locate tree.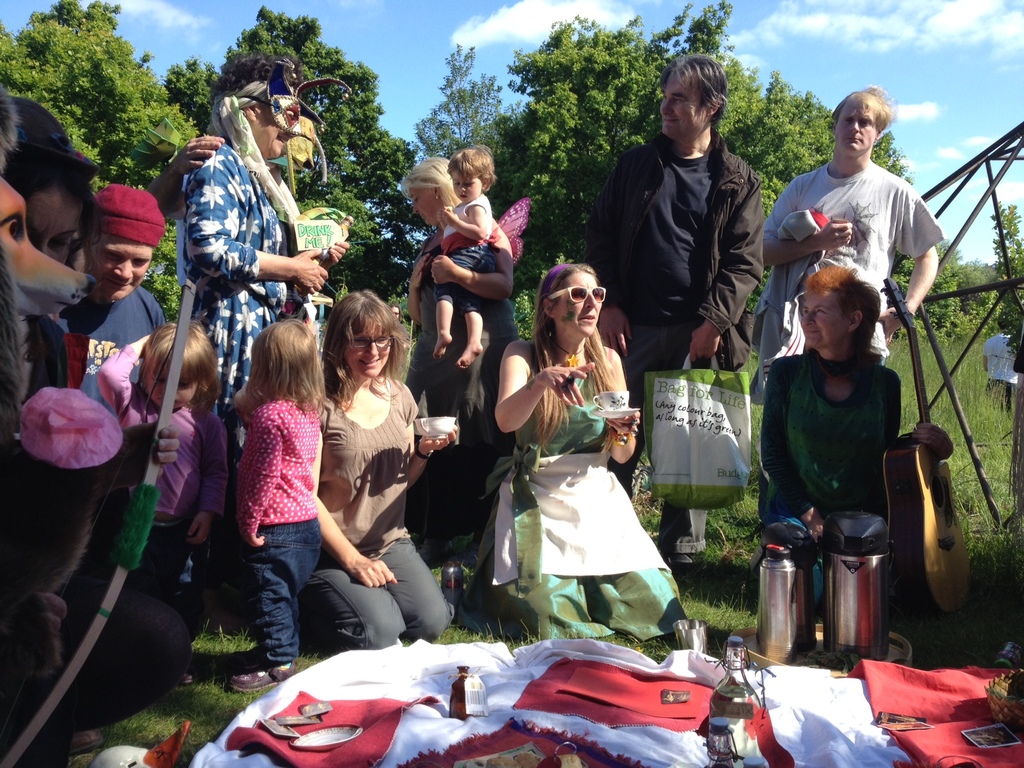
Bounding box: (916, 198, 1023, 337).
